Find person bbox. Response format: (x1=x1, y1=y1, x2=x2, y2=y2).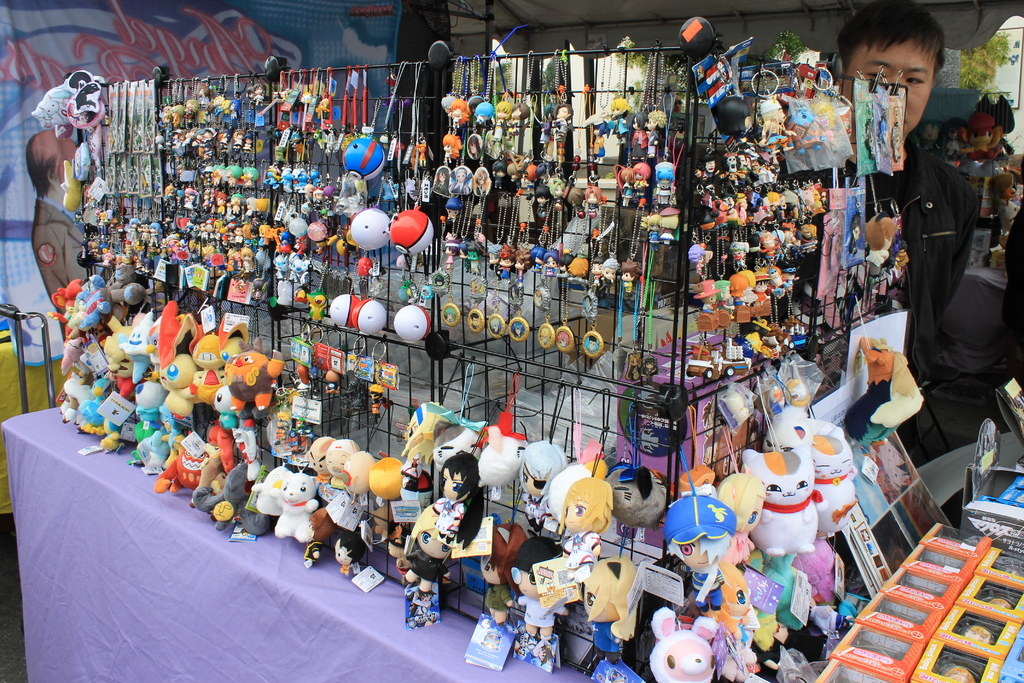
(x1=769, y1=268, x2=791, y2=299).
